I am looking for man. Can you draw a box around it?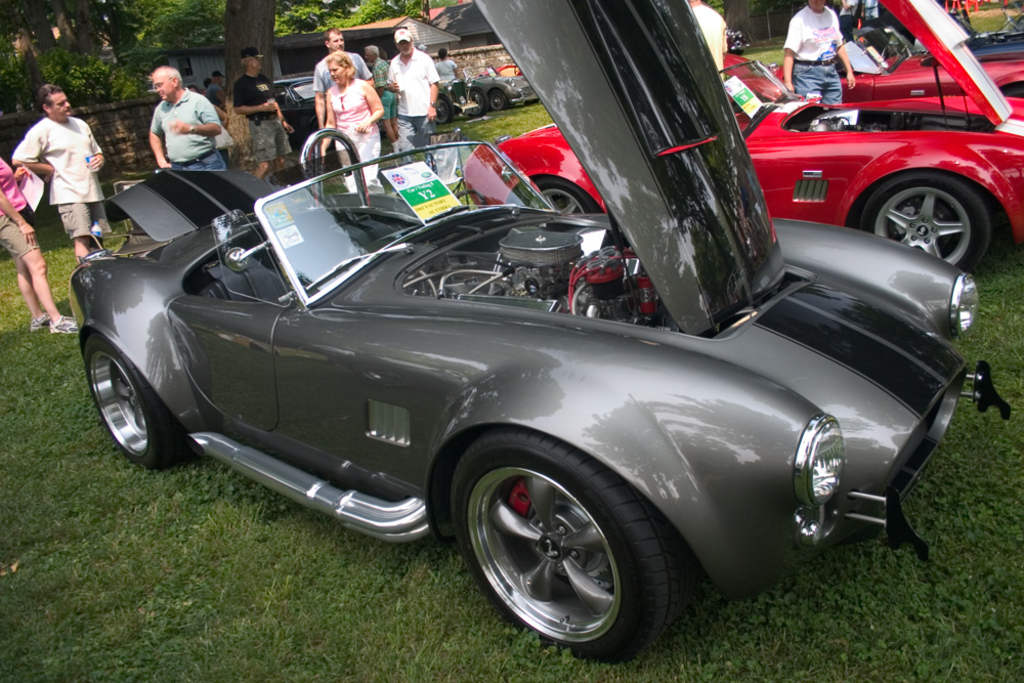
Sure, the bounding box is Rect(312, 26, 374, 128).
